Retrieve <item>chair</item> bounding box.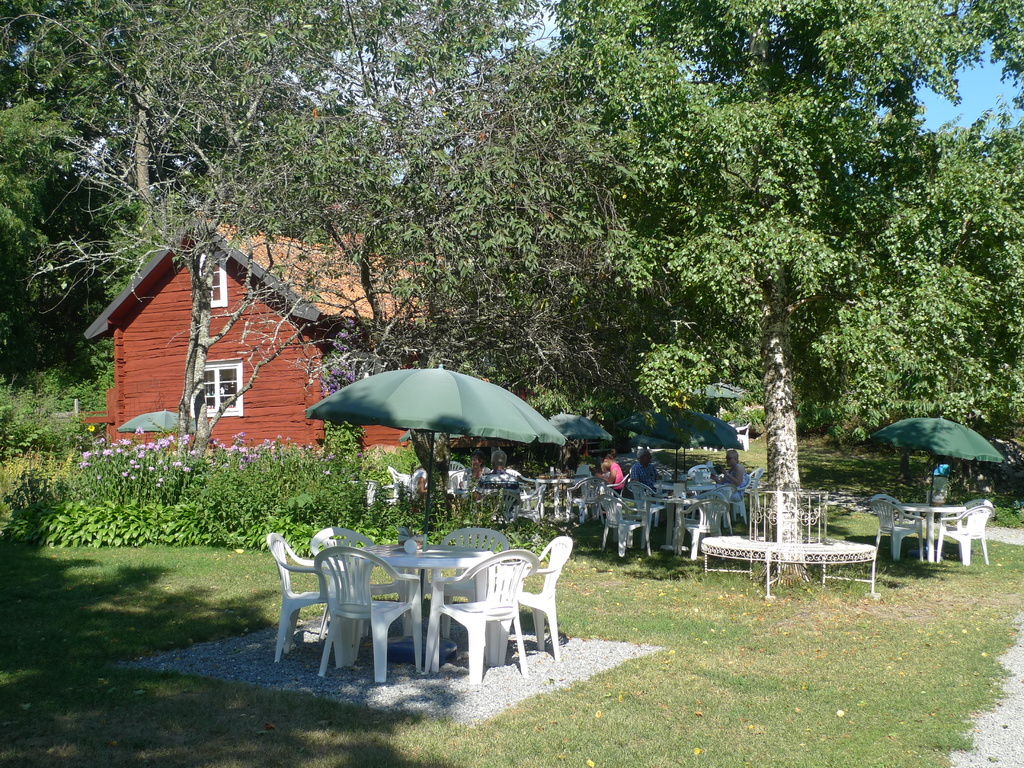
Bounding box: region(870, 495, 909, 525).
